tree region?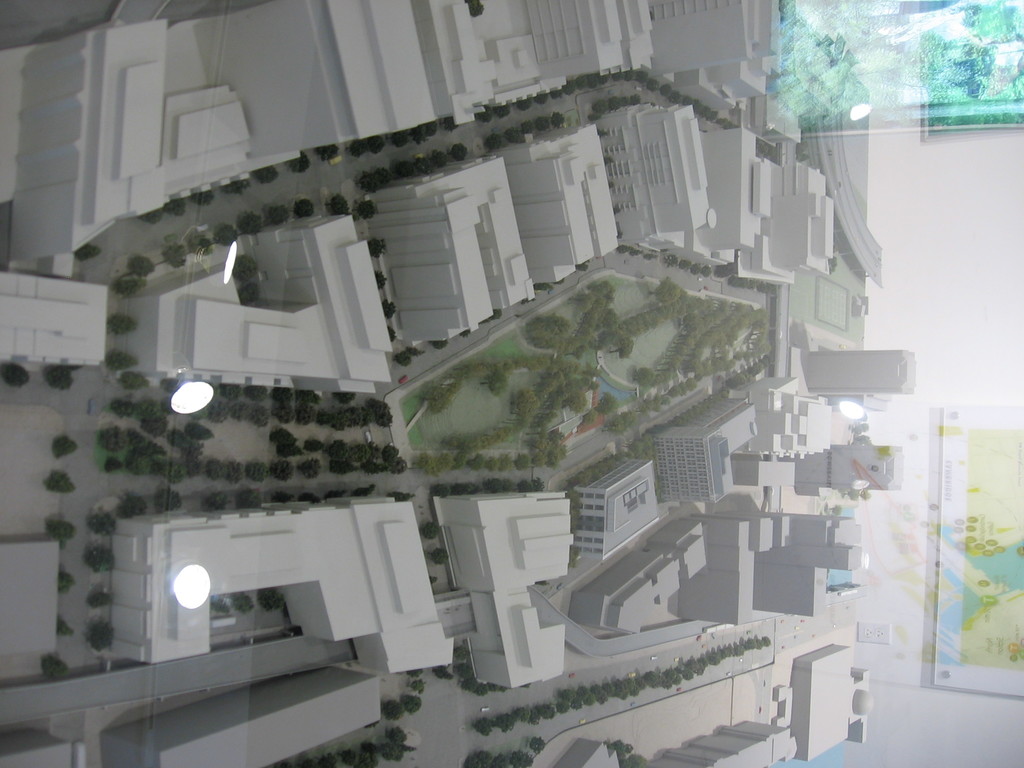
213, 596, 229, 616
